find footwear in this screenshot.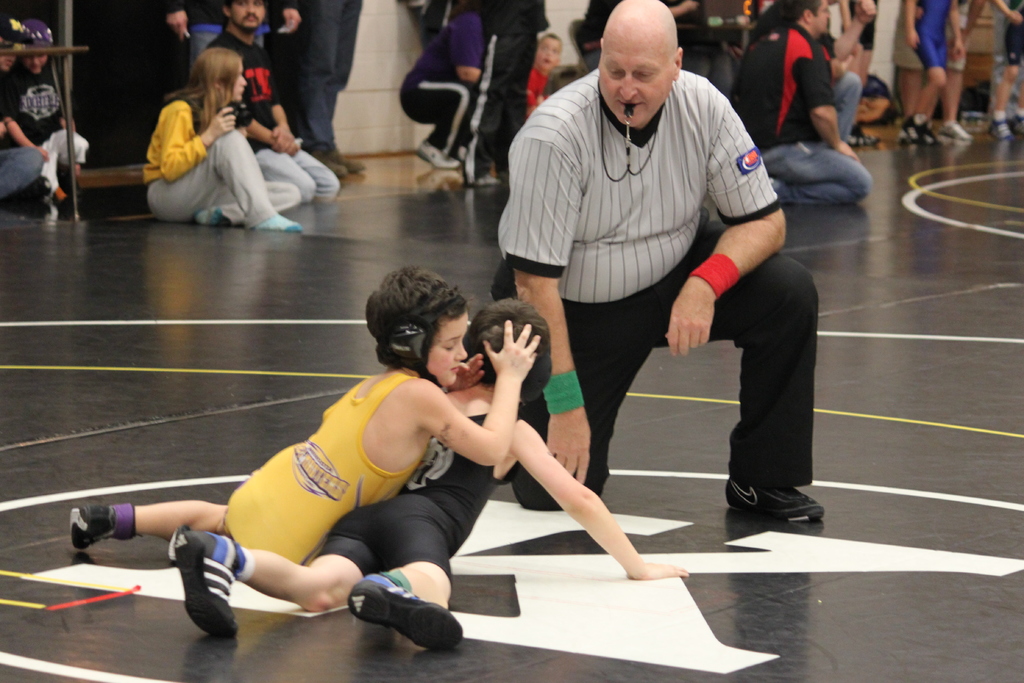
The bounding box for footwear is (x1=847, y1=128, x2=881, y2=147).
